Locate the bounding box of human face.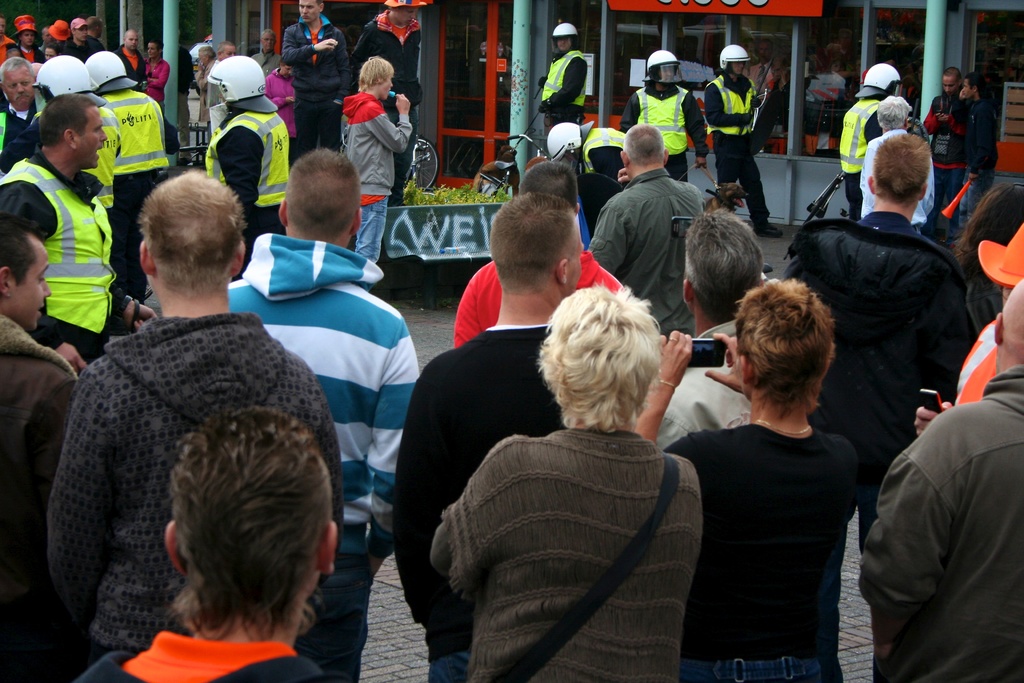
Bounding box: crop(20, 31, 34, 47).
